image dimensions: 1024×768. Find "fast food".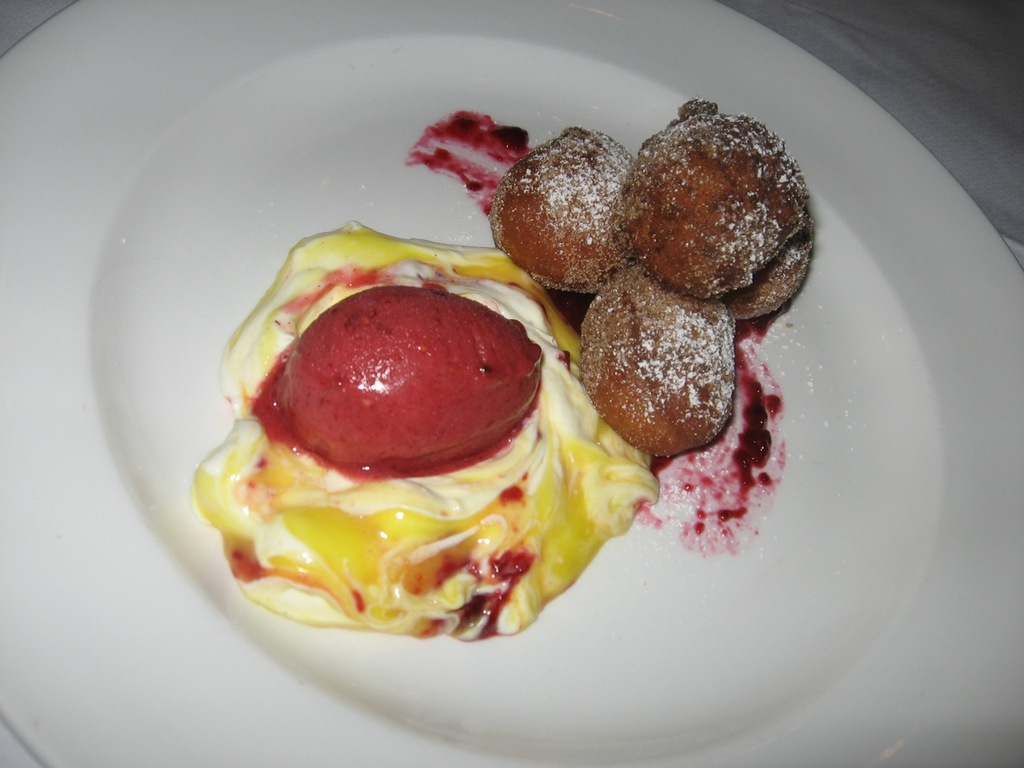
x1=486, y1=126, x2=641, y2=294.
